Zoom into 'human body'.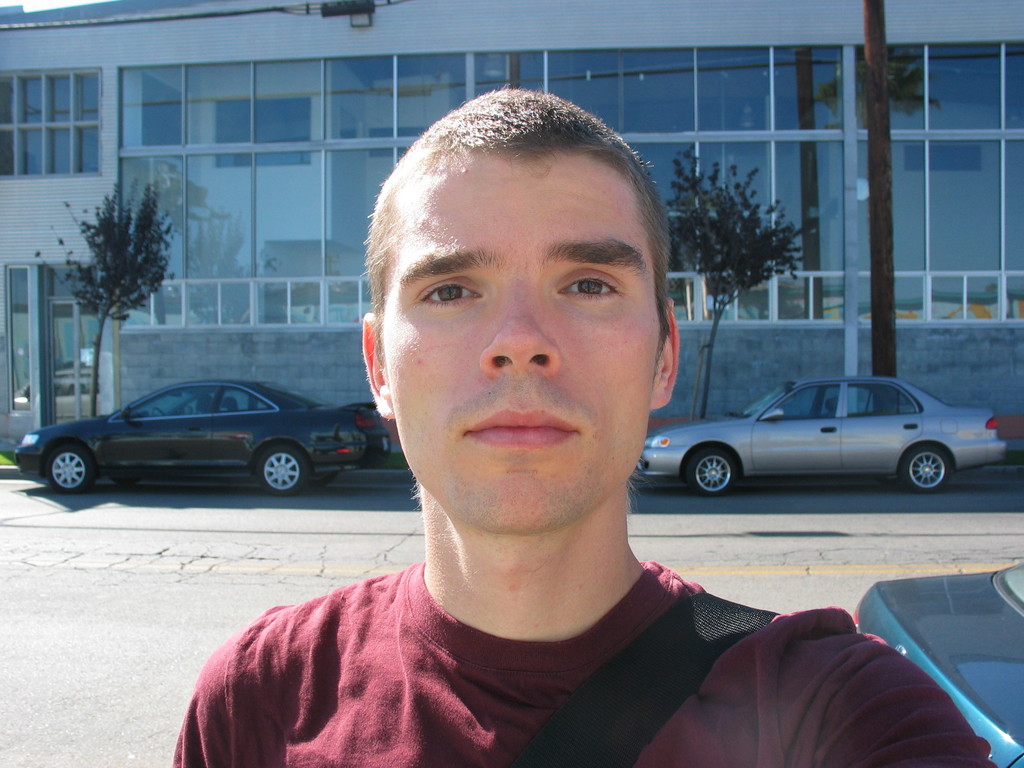
Zoom target: {"left": 172, "top": 86, "right": 995, "bottom": 767}.
